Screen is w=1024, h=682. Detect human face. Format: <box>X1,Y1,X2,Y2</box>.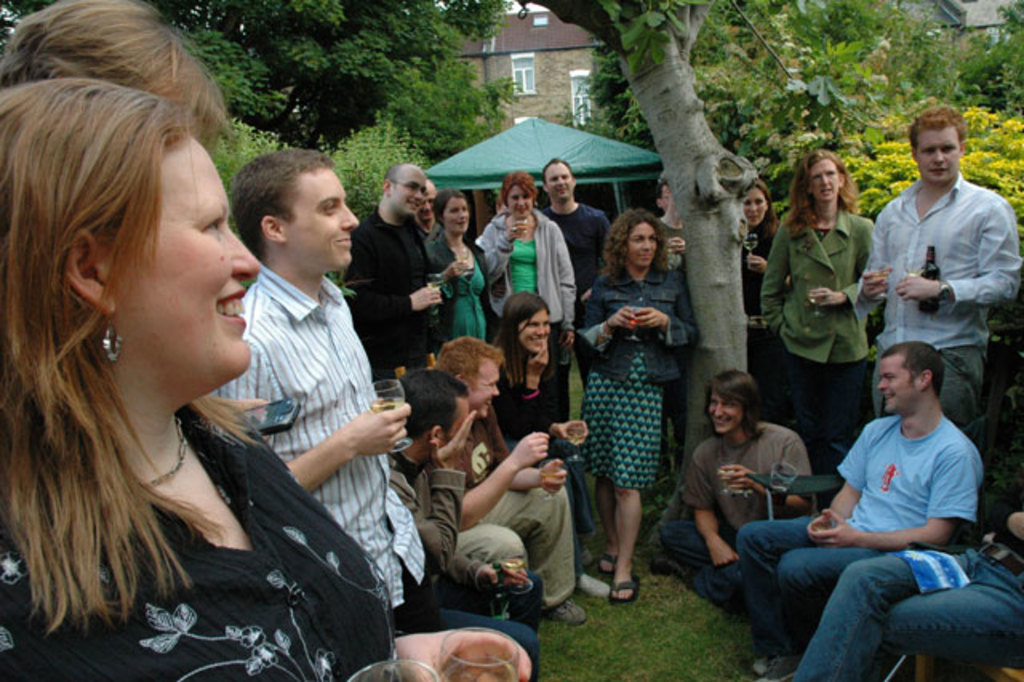
<box>446,197,467,227</box>.
